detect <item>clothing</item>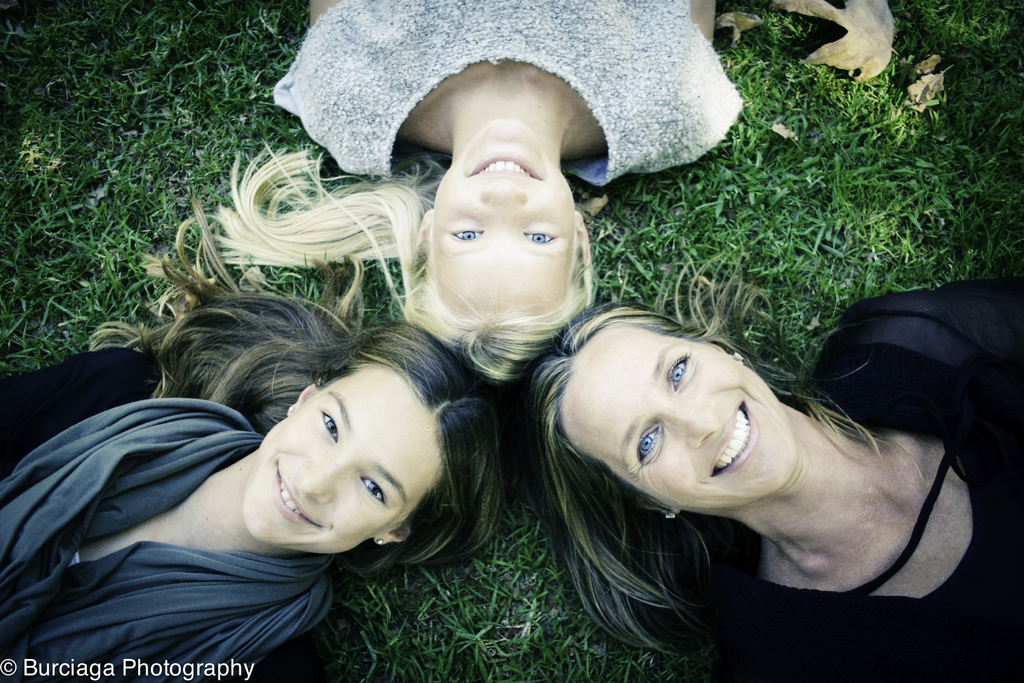
[left=271, top=0, right=741, bottom=177]
